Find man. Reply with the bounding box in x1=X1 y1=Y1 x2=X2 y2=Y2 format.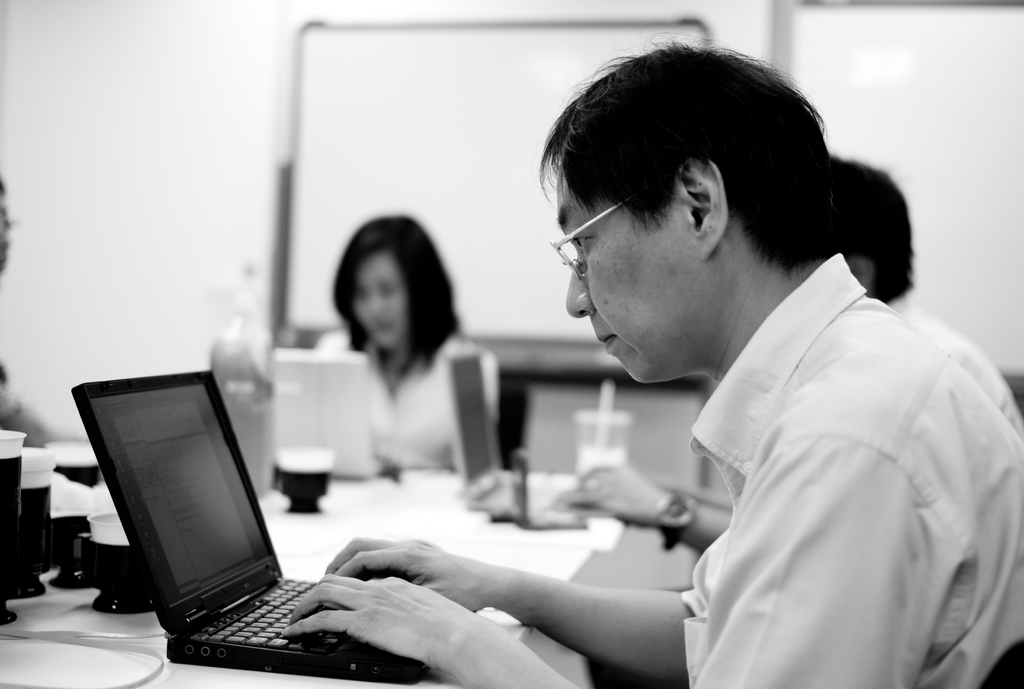
x1=548 y1=149 x2=1023 y2=551.
